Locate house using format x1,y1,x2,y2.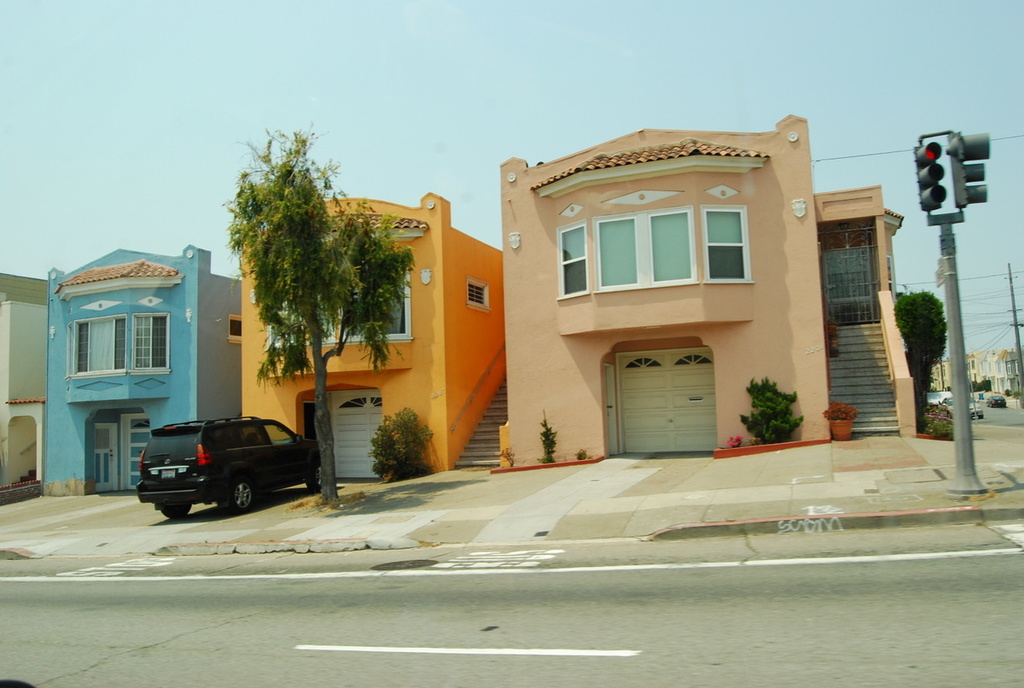
451,105,880,485.
